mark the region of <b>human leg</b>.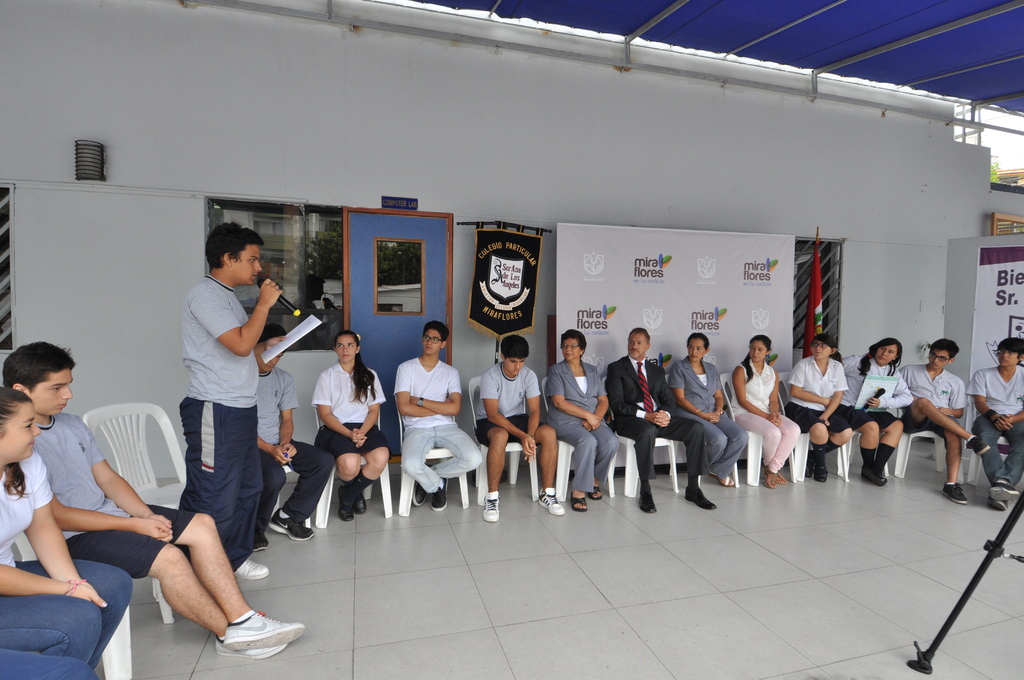
Region: (x1=173, y1=518, x2=304, y2=649).
